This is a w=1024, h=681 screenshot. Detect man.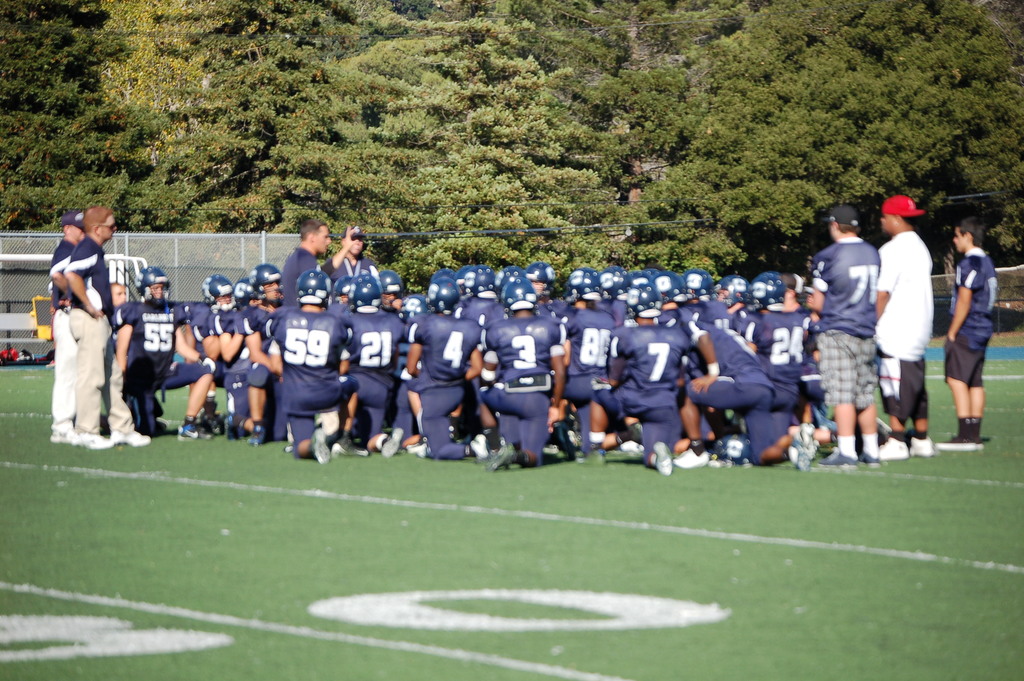
<region>196, 277, 236, 439</region>.
